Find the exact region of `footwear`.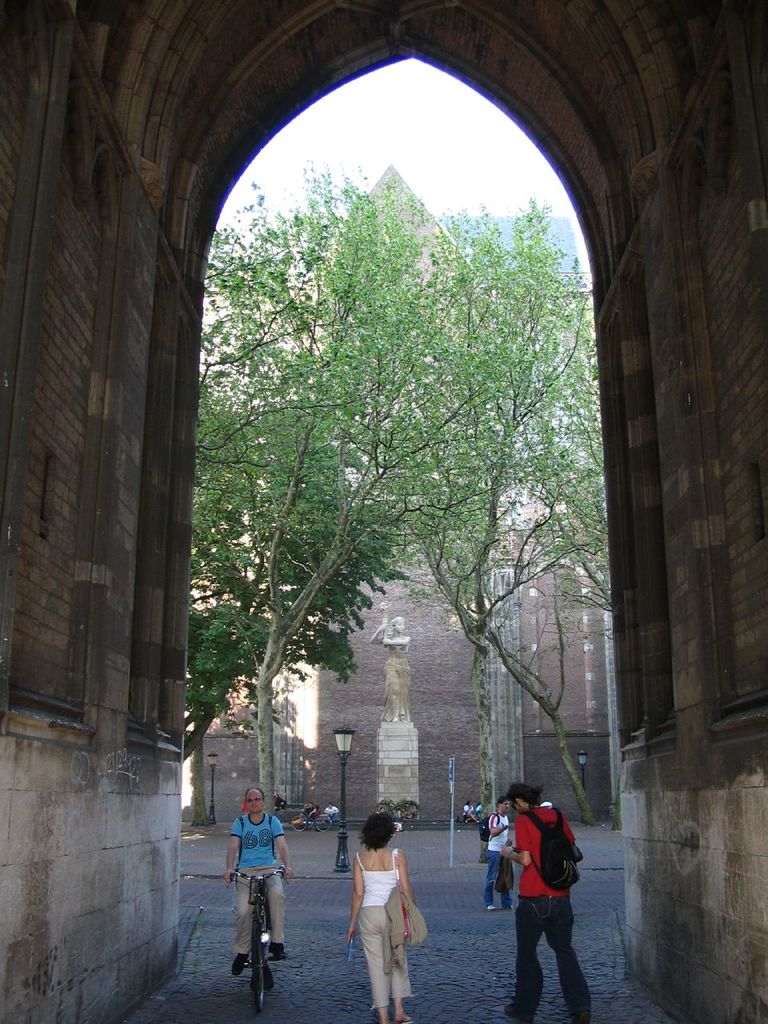
Exact region: left=230, top=955, right=248, bottom=979.
